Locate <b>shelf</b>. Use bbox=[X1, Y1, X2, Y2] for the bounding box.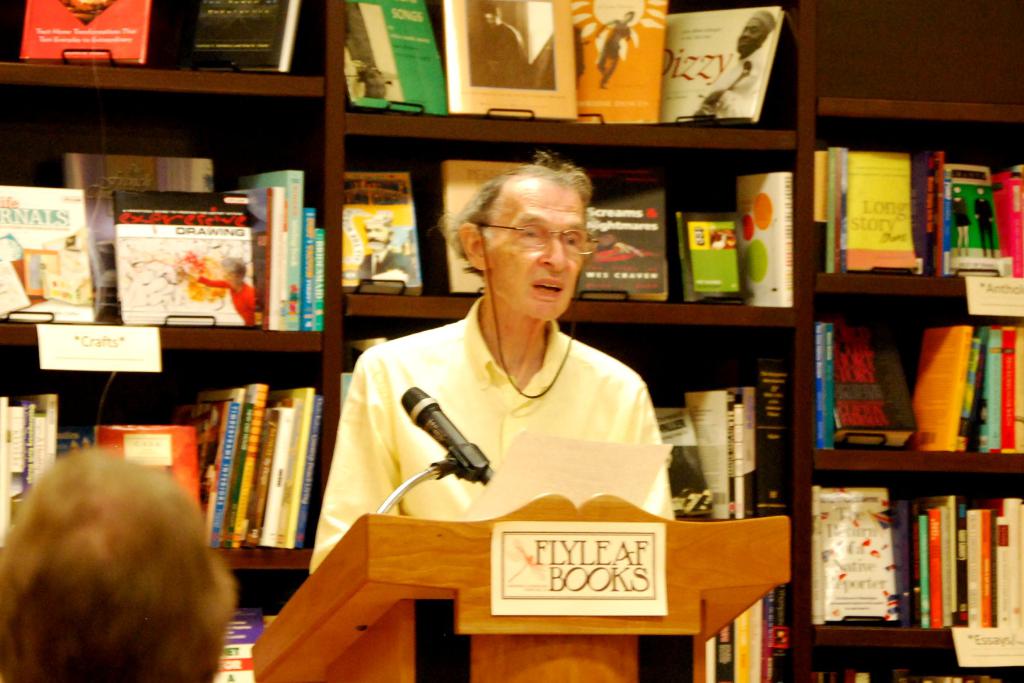
bbox=[822, 623, 1023, 682].
